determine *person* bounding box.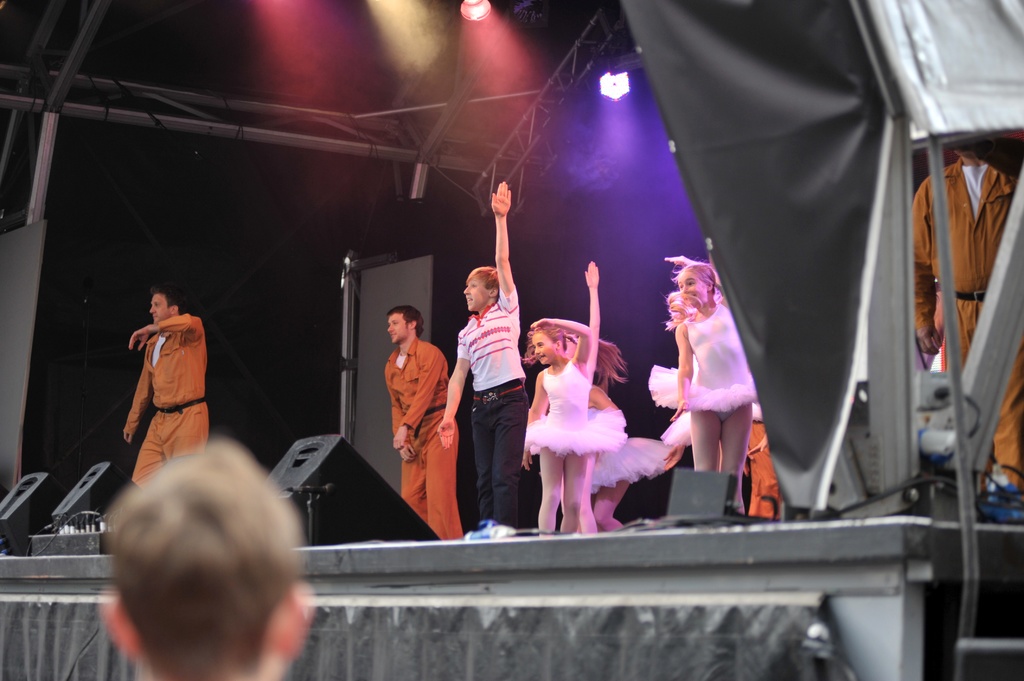
Determined: 377/292/460/547.
